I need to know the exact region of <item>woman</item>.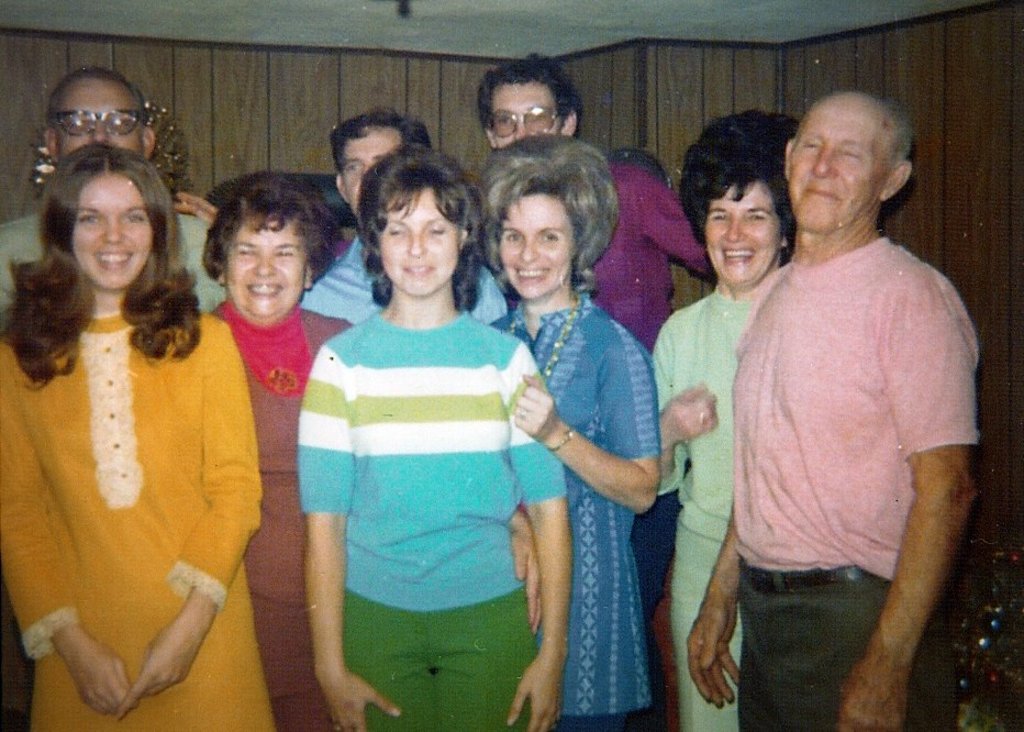
Region: [468, 132, 665, 731].
